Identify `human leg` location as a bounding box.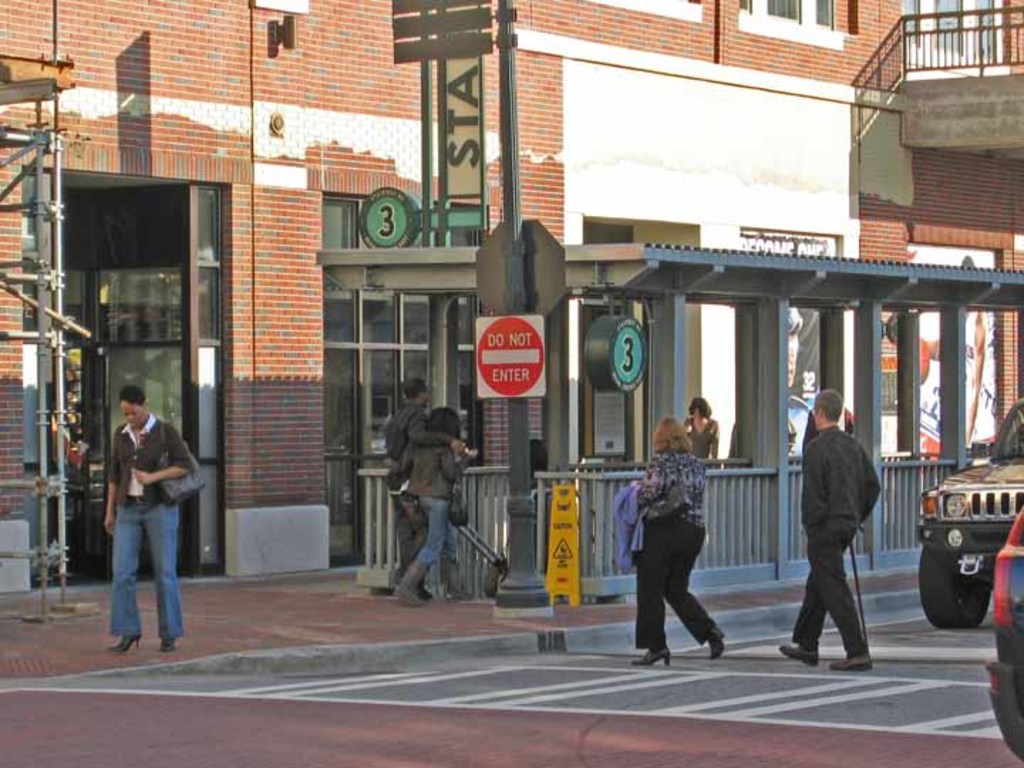
[x1=633, y1=523, x2=664, y2=664].
